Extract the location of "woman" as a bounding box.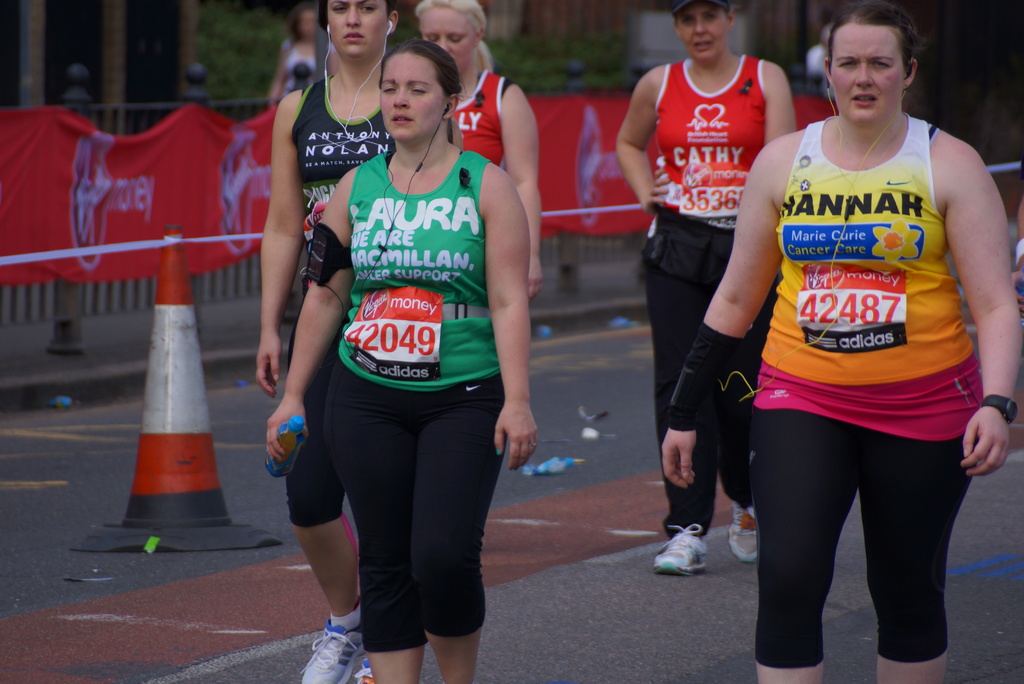
{"x1": 264, "y1": 0, "x2": 320, "y2": 97}.
